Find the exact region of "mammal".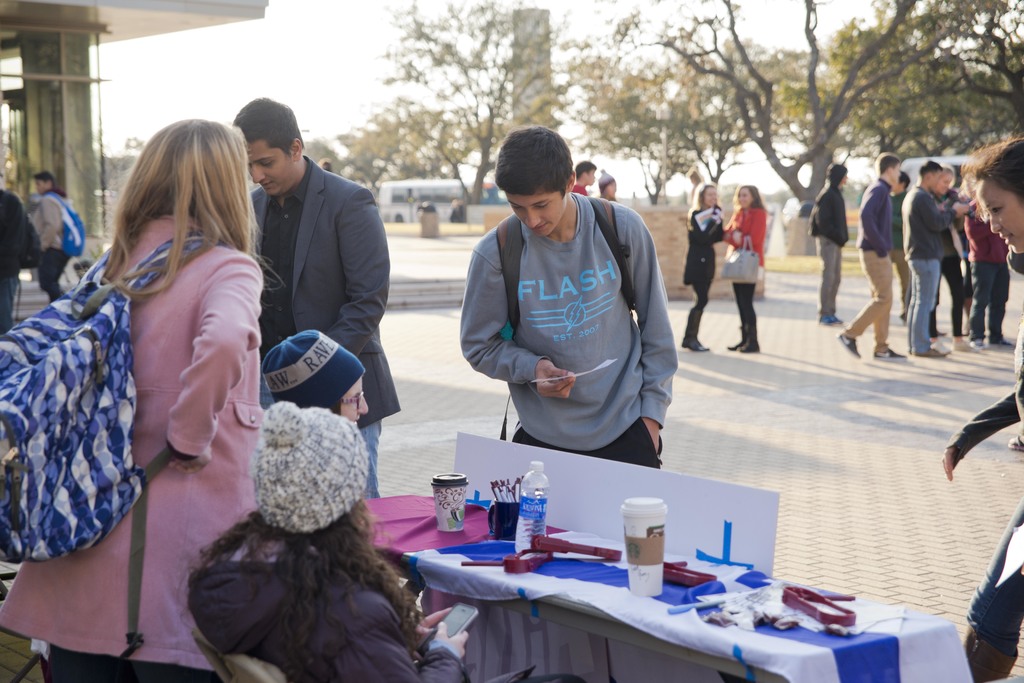
Exact region: rect(837, 147, 906, 362).
